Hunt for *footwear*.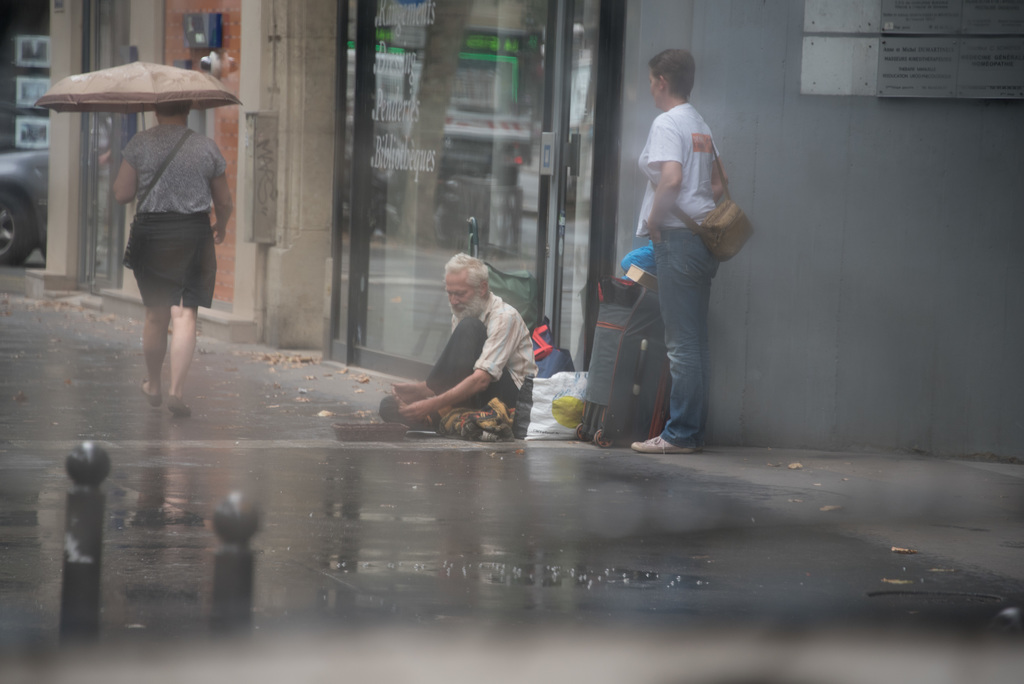
Hunted down at locate(163, 393, 194, 419).
